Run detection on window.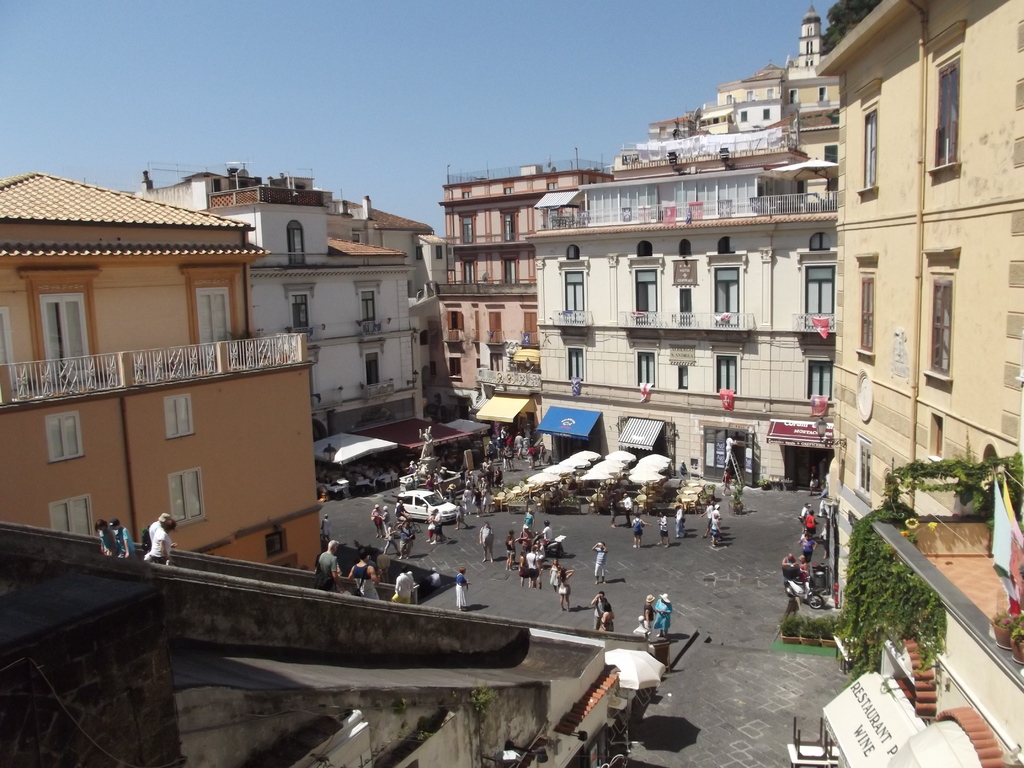
Result: bbox=[49, 494, 96, 538].
